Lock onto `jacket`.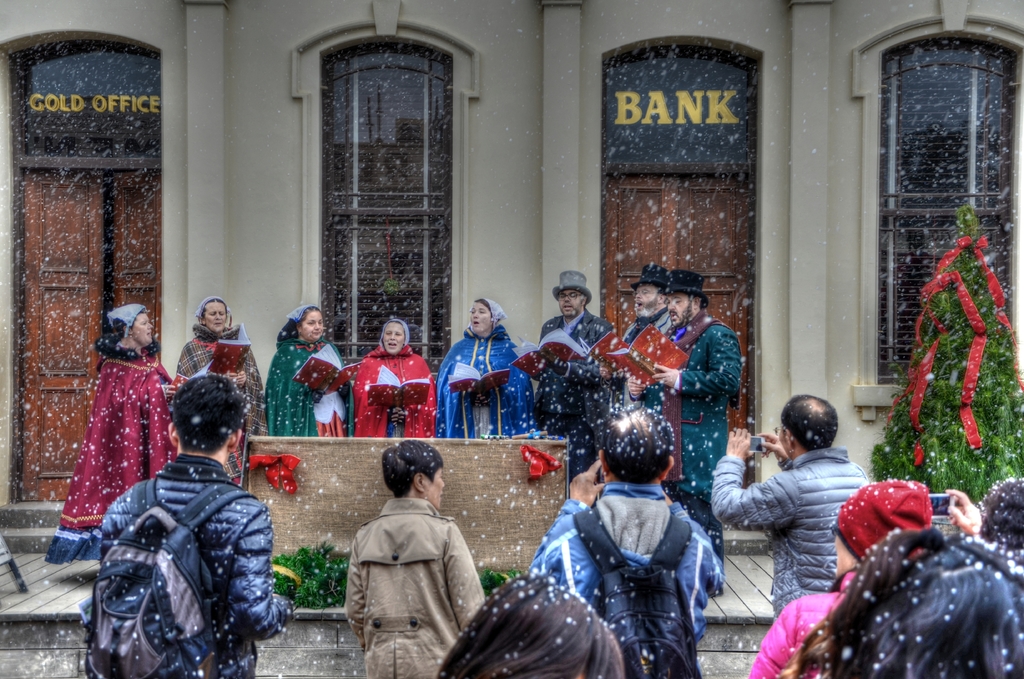
Locked: [x1=745, y1=570, x2=852, y2=678].
